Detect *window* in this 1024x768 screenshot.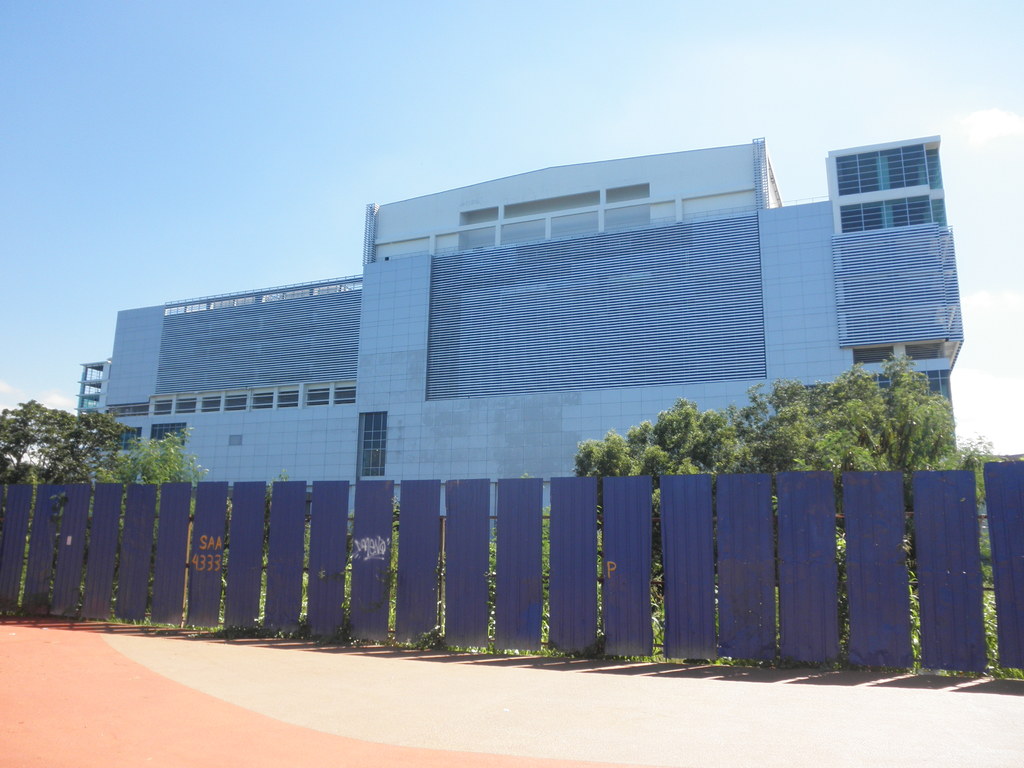
Detection: Rect(152, 401, 171, 415).
